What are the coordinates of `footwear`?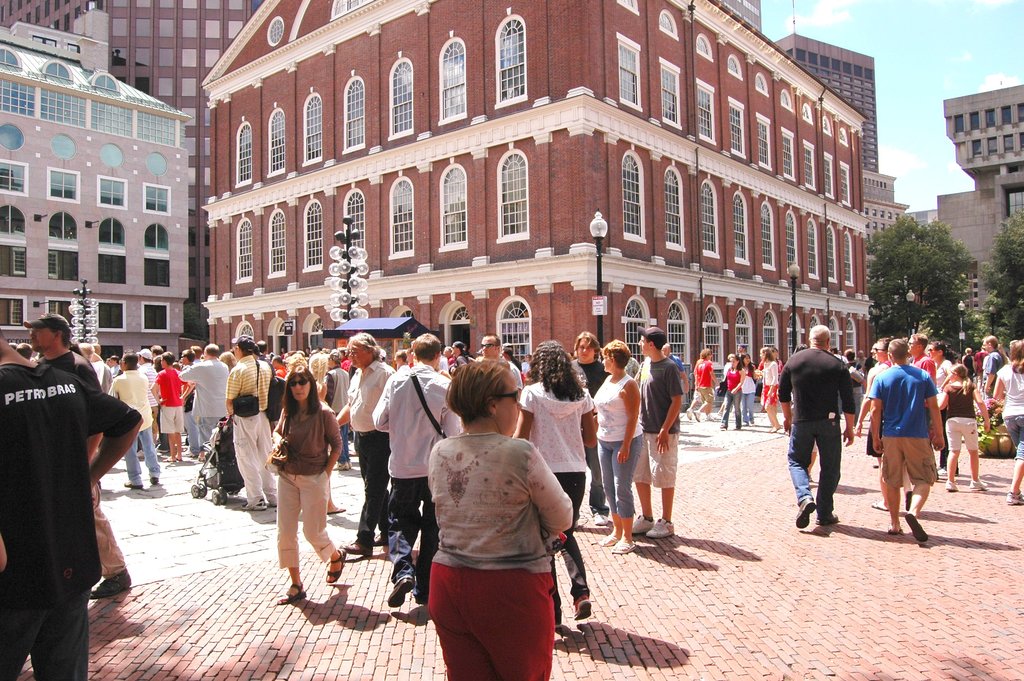
(712, 419, 724, 429).
